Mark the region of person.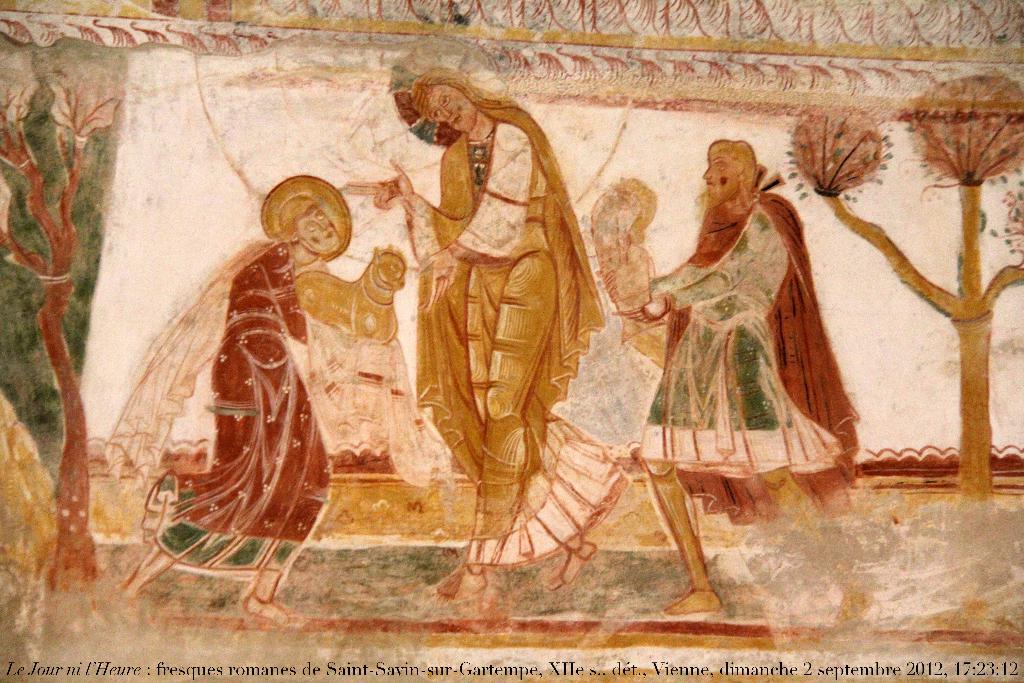
Region: 392/38/632/608.
